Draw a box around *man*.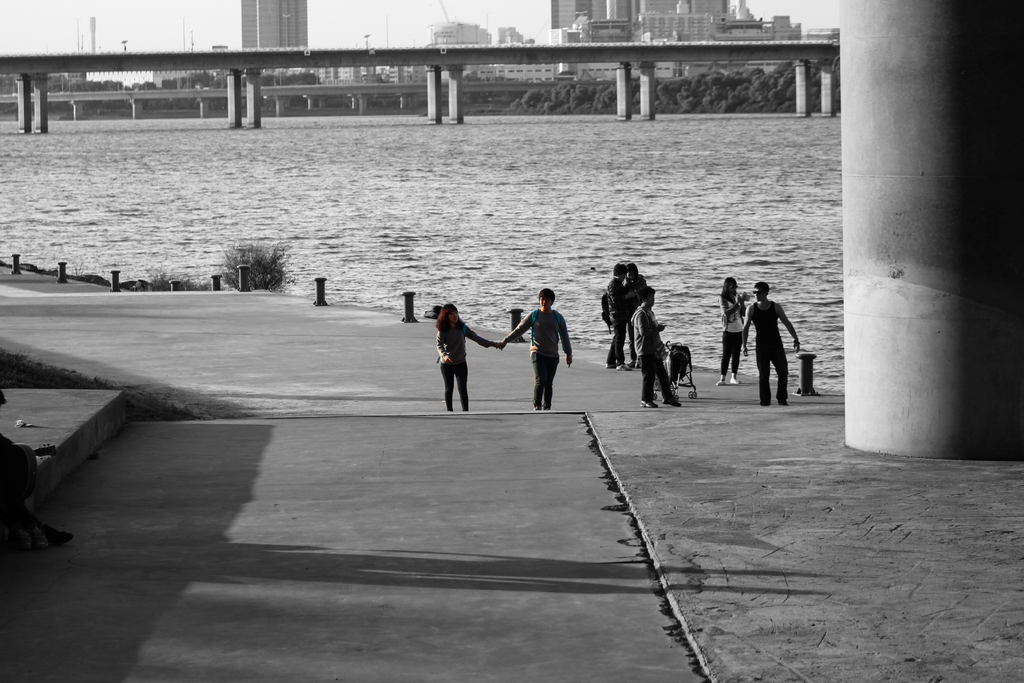
bbox=[729, 275, 812, 405].
